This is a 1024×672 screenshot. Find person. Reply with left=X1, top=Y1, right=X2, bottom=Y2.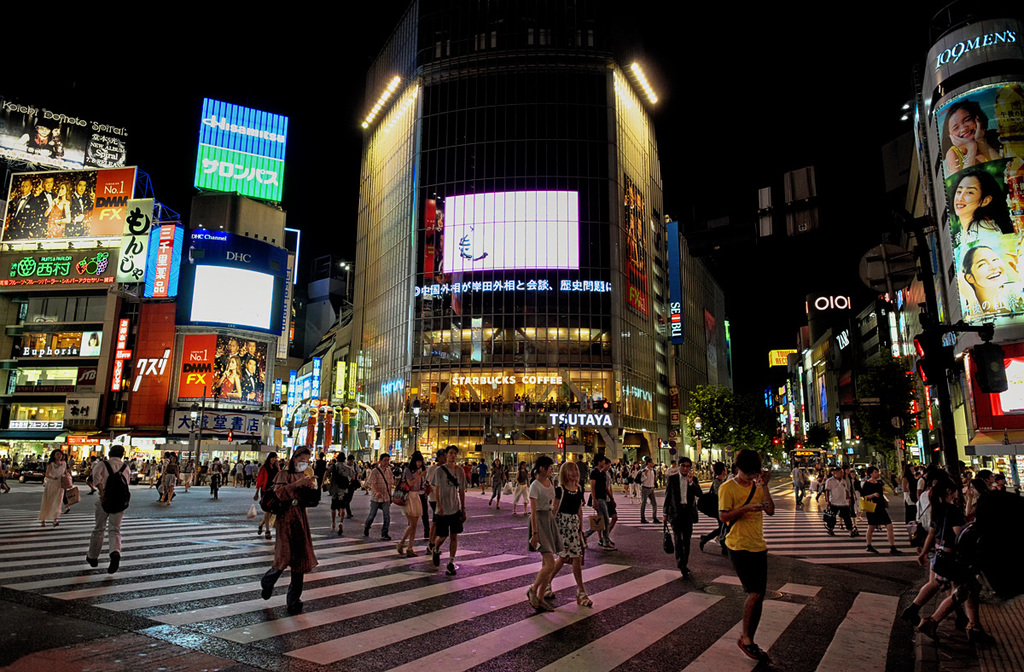
left=957, top=247, right=1023, bottom=320.
